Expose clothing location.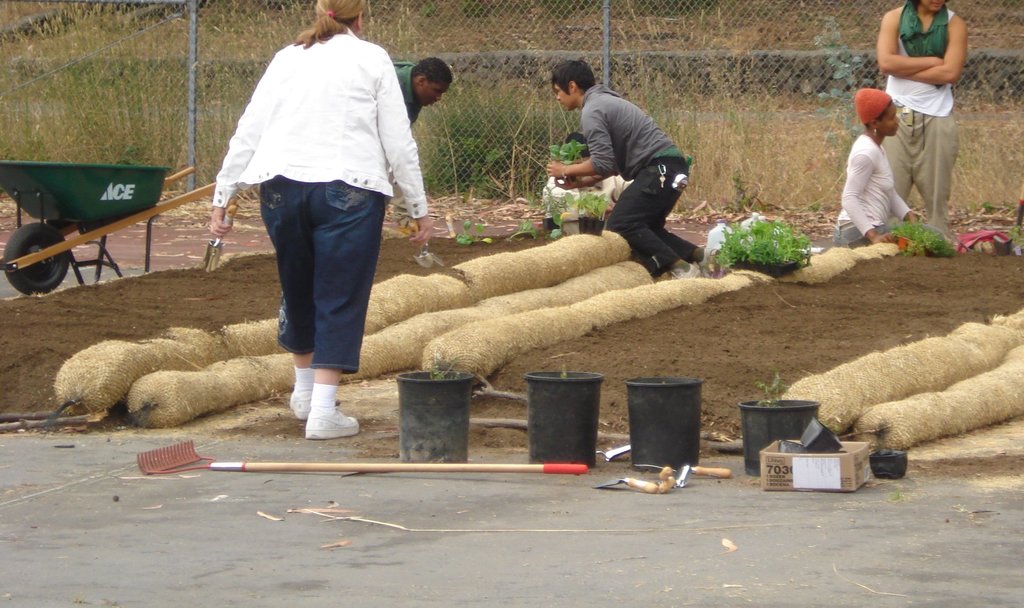
Exposed at 842/96/920/229.
